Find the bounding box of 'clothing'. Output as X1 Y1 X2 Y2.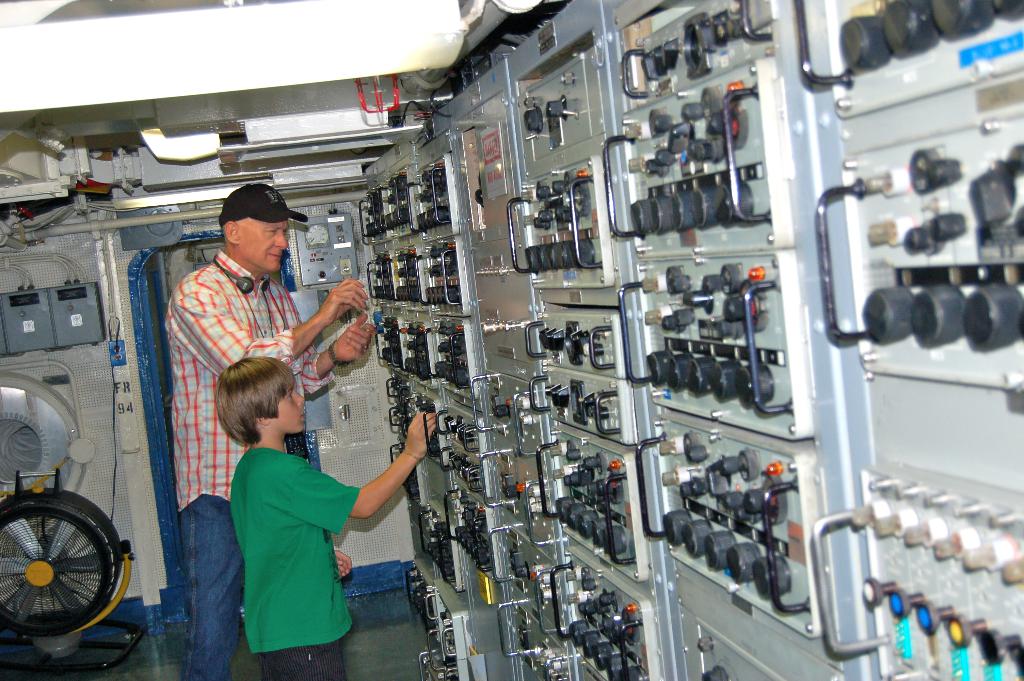
167 250 333 680.
